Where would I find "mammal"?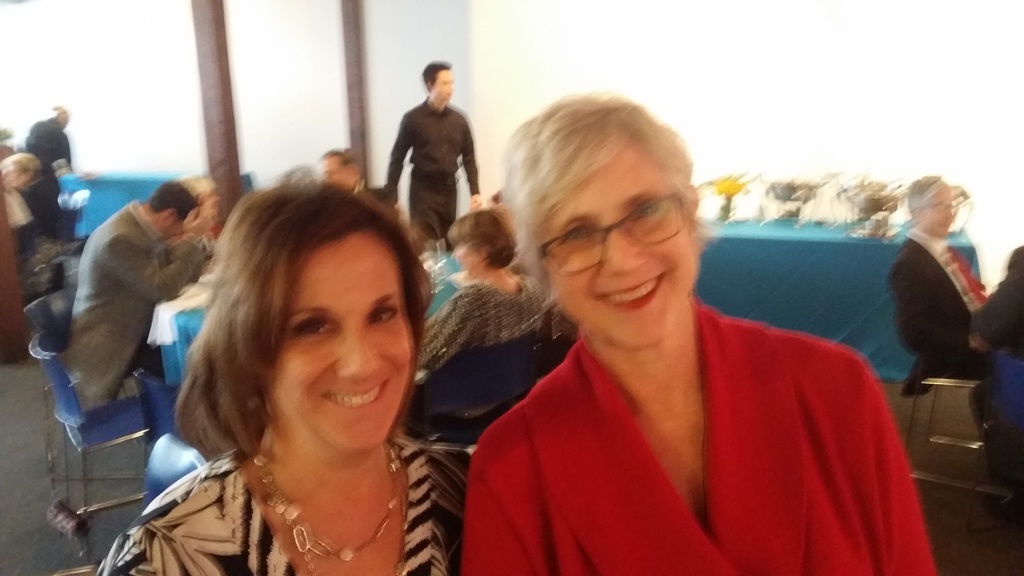
At [407,95,972,575].
